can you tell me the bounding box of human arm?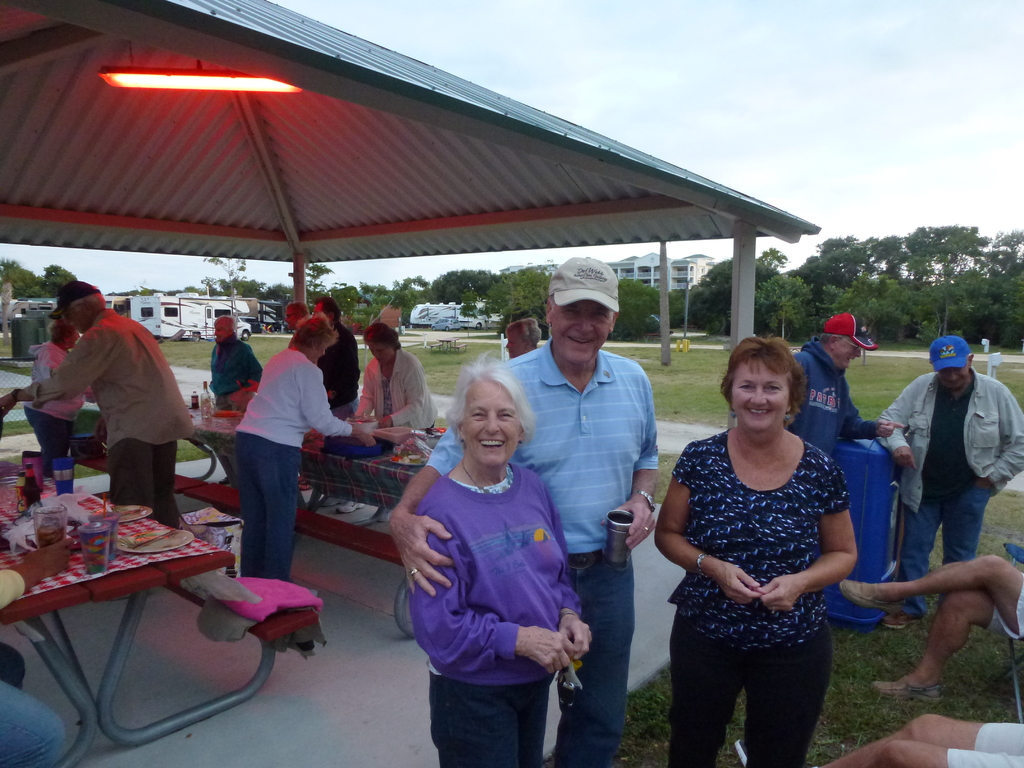
{"left": 652, "top": 440, "right": 760, "bottom": 605}.
